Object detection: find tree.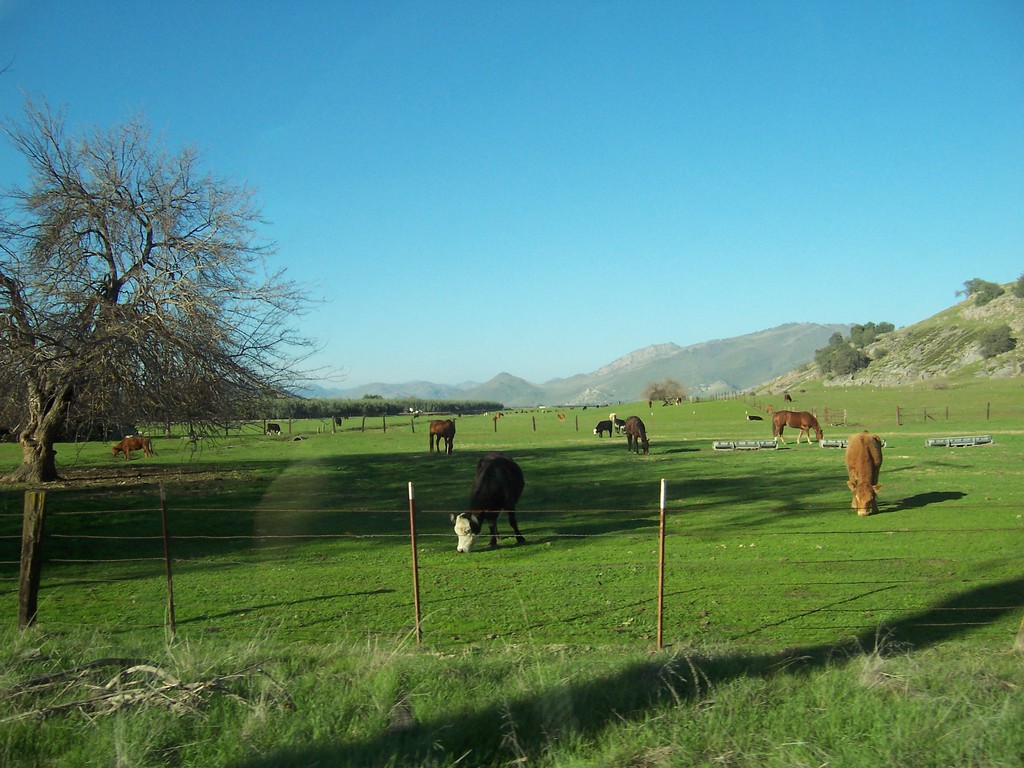
950,278,1001,304.
